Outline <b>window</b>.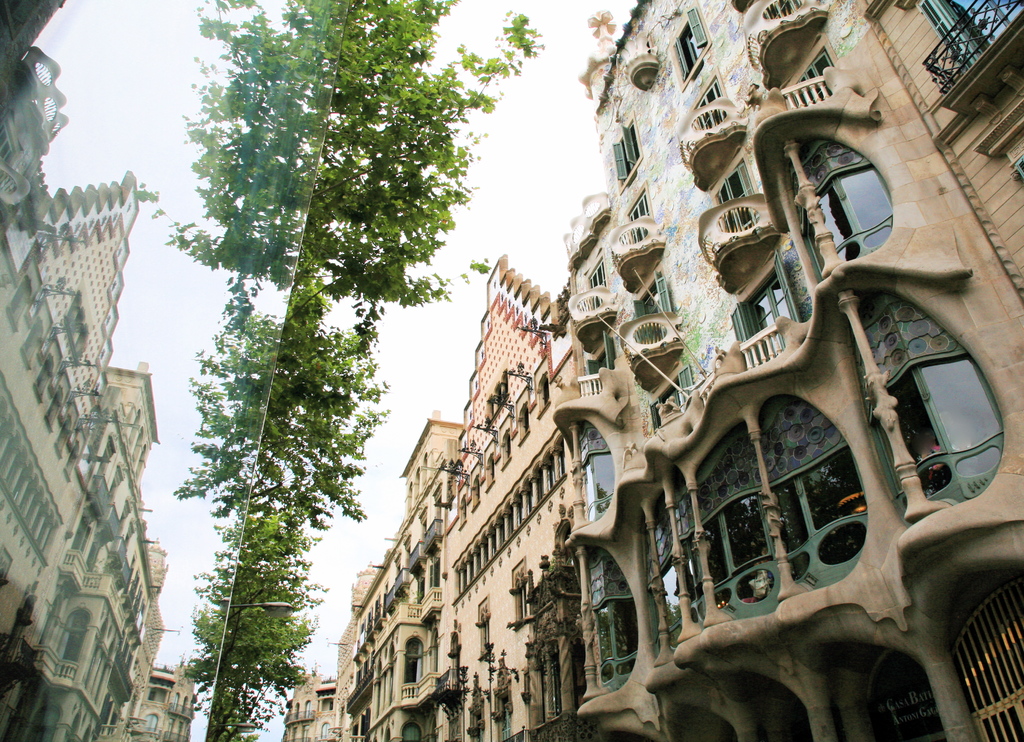
Outline: 596, 592, 645, 665.
